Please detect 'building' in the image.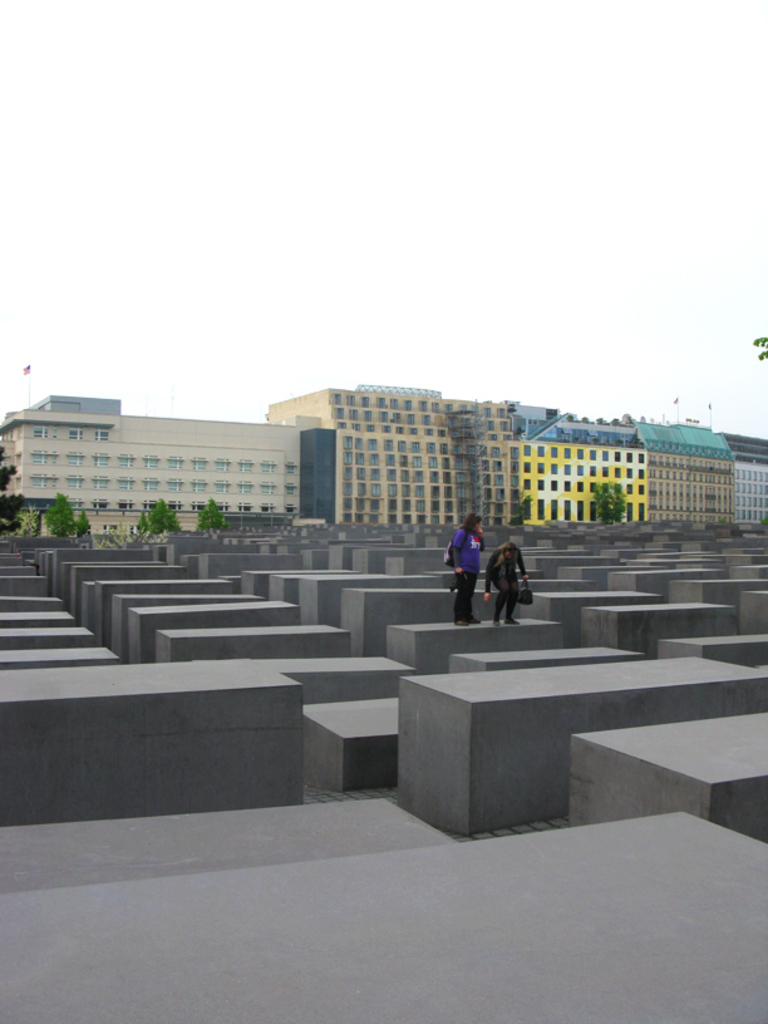
bbox=(522, 419, 732, 525).
